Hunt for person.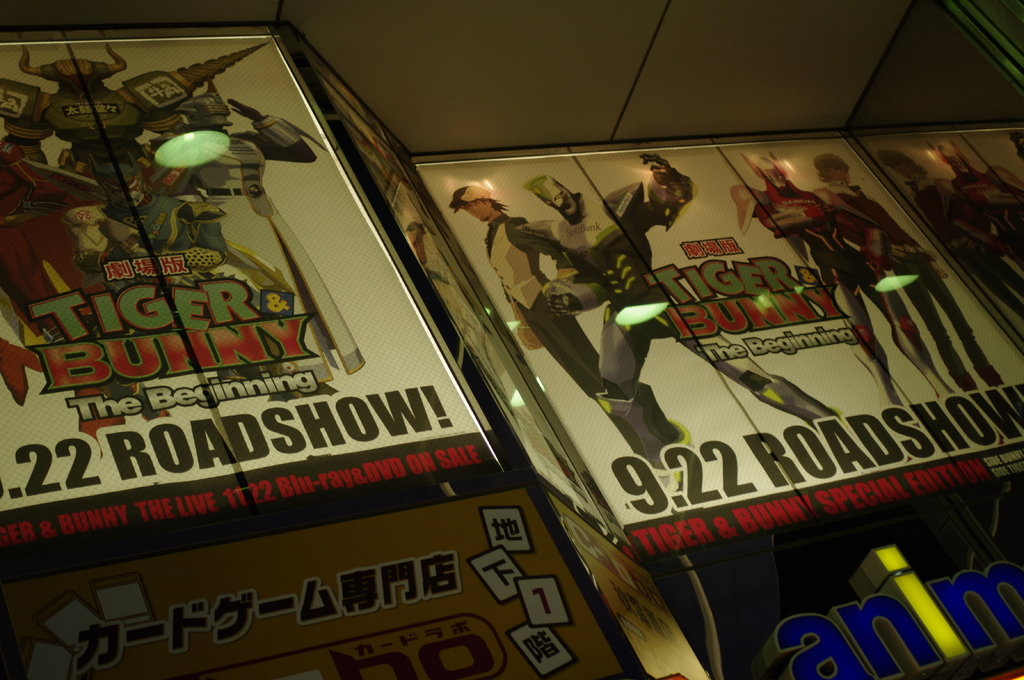
Hunted down at <region>728, 147, 961, 413</region>.
